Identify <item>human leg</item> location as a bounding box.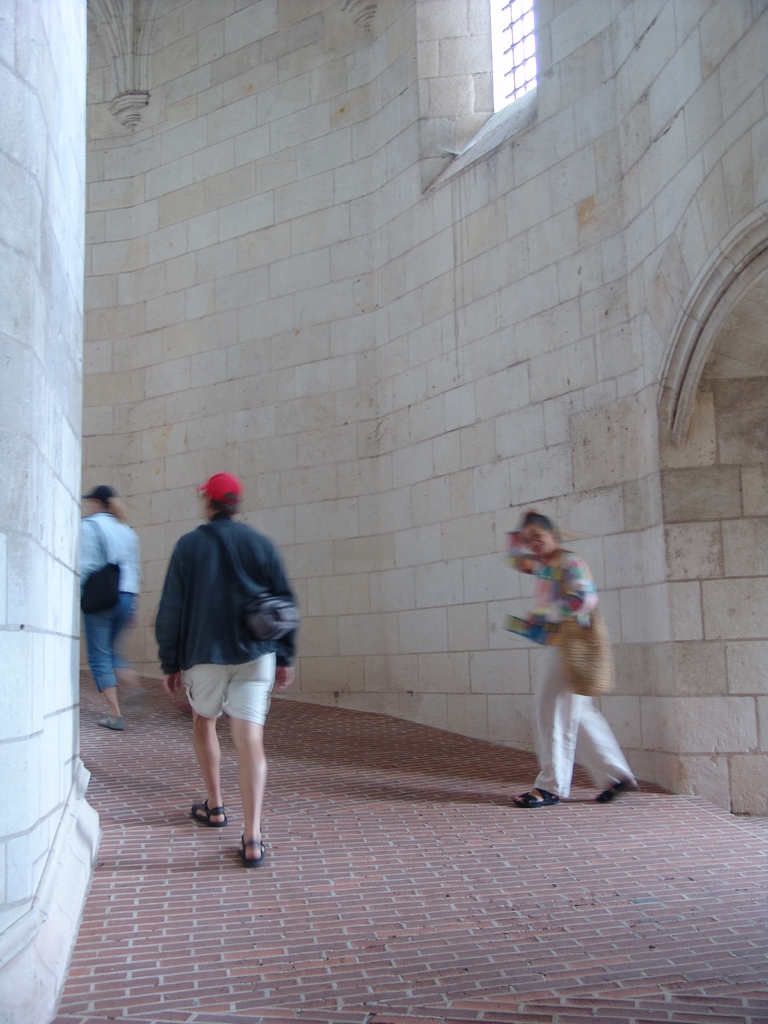
[x1=188, y1=634, x2=233, y2=829].
